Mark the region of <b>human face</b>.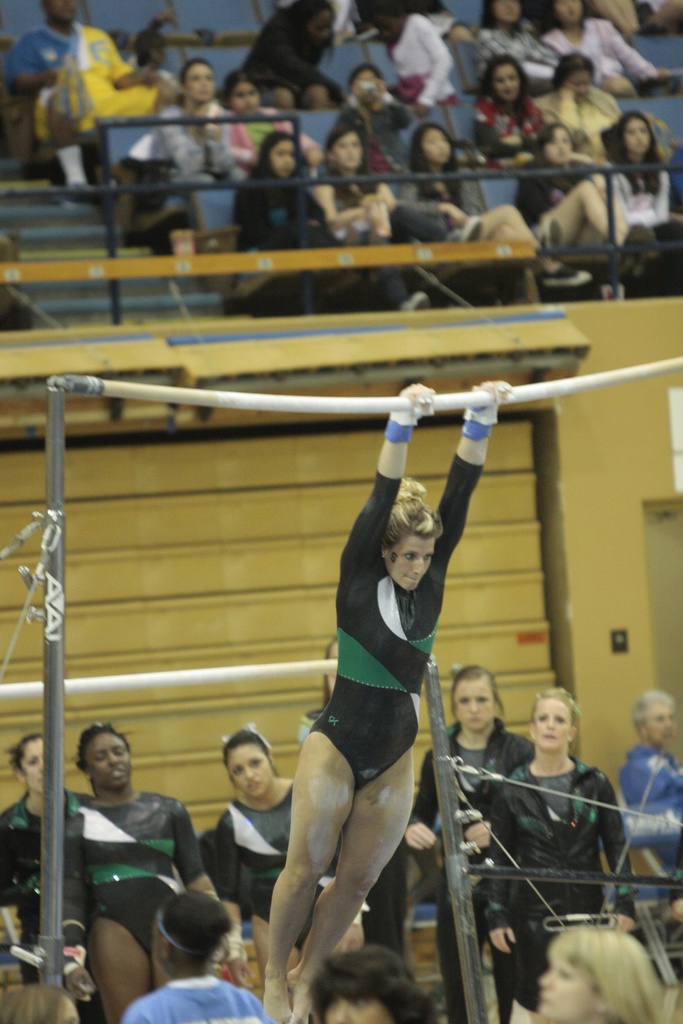
Region: rect(627, 116, 651, 152).
